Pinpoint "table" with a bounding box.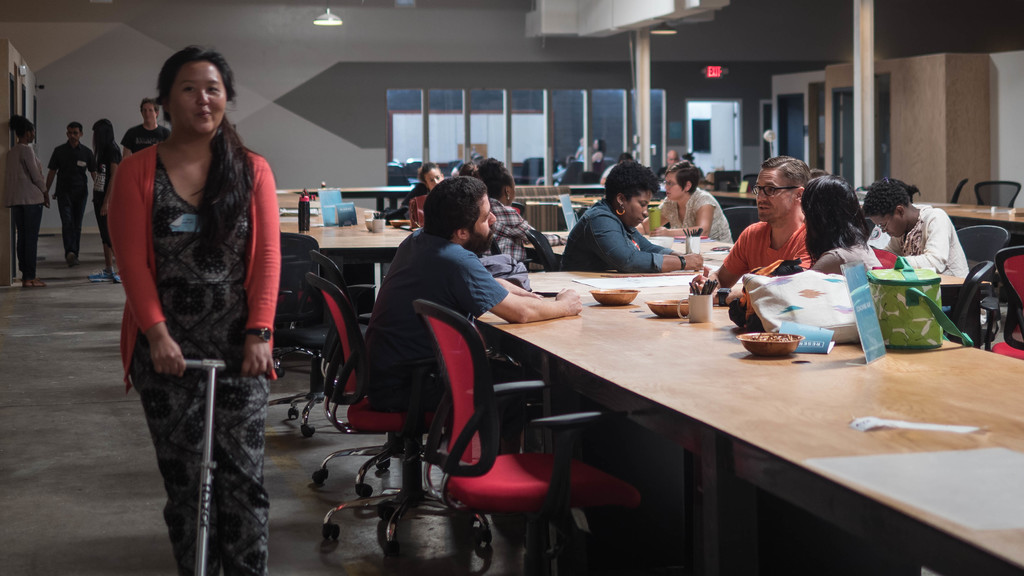
[left=442, top=247, right=997, bottom=563].
